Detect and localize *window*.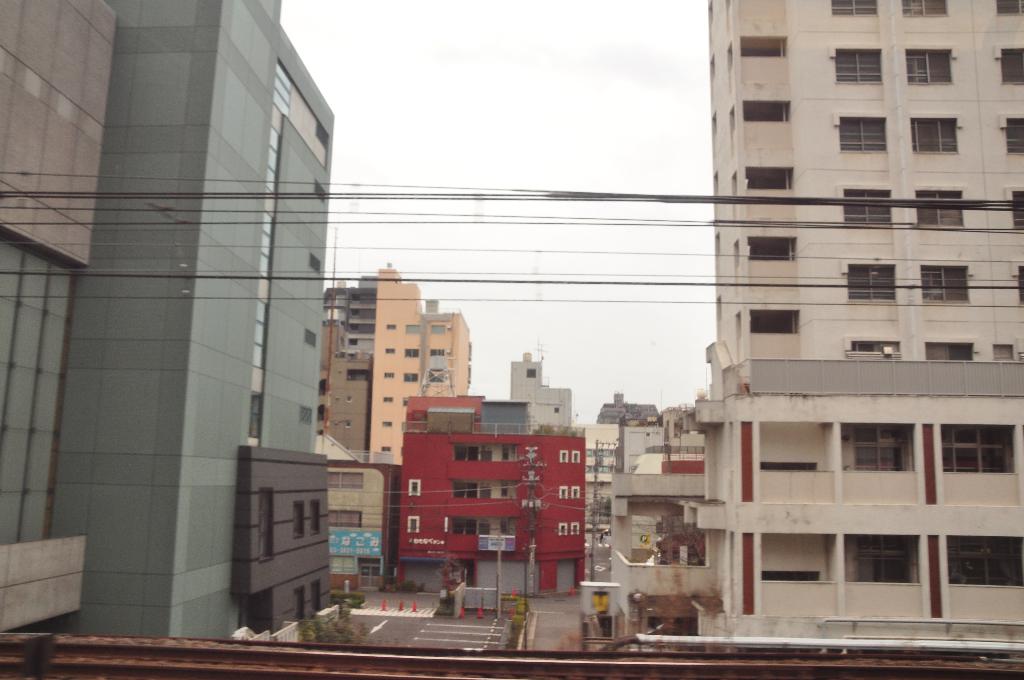
Localized at <box>571,522,580,537</box>.
